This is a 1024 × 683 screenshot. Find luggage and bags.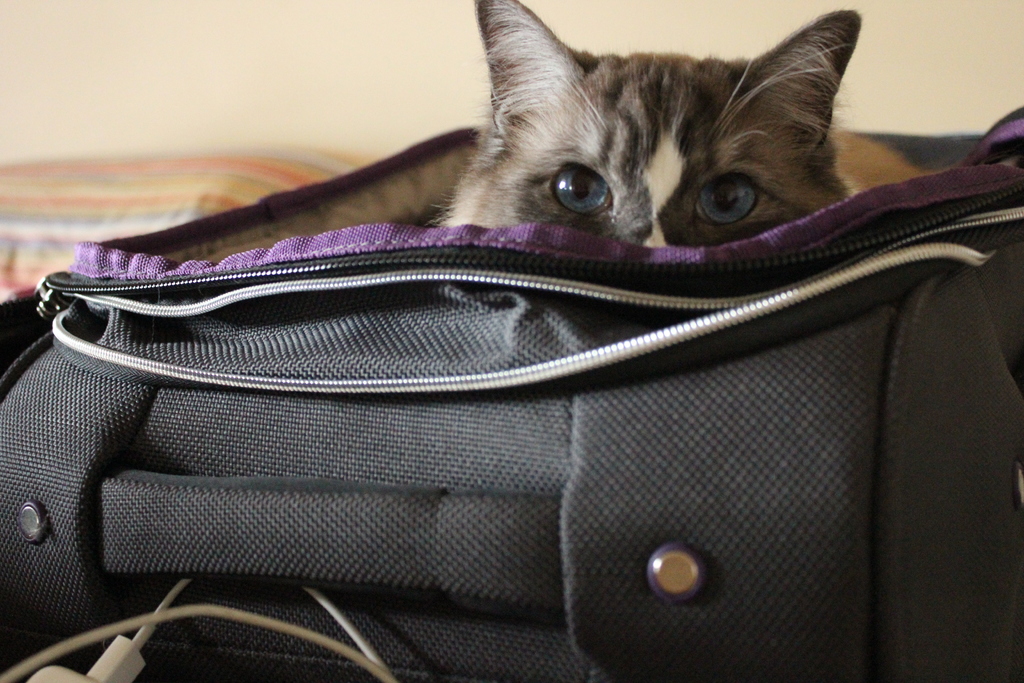
Bounding box: 0,116,1023,682.
